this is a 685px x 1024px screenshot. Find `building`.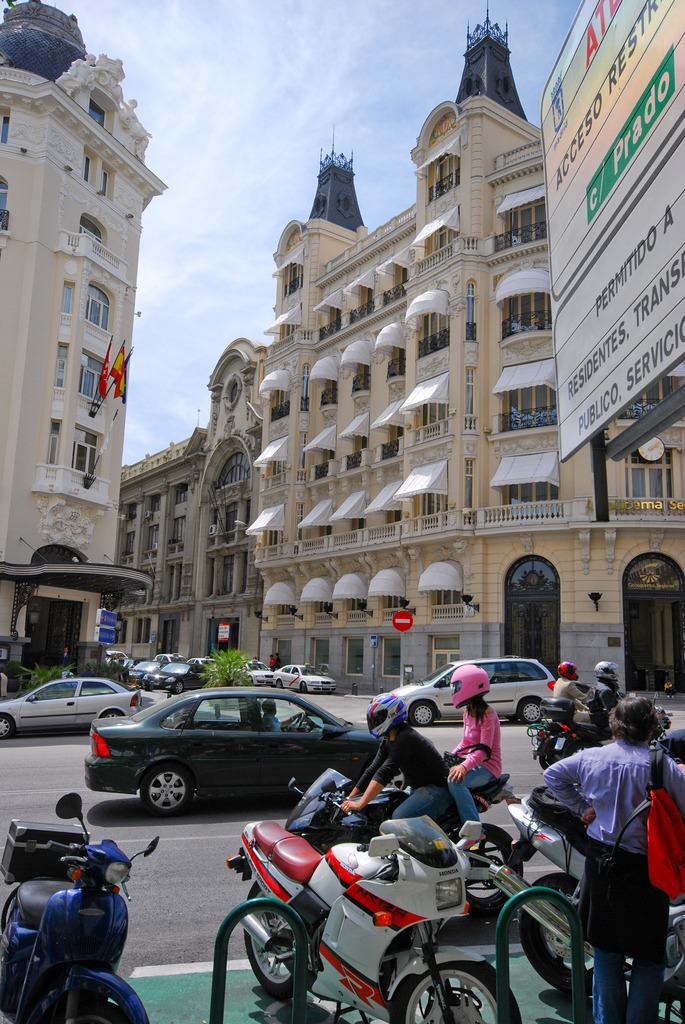
Bounding box: locate(107, 326, 261, 657).
